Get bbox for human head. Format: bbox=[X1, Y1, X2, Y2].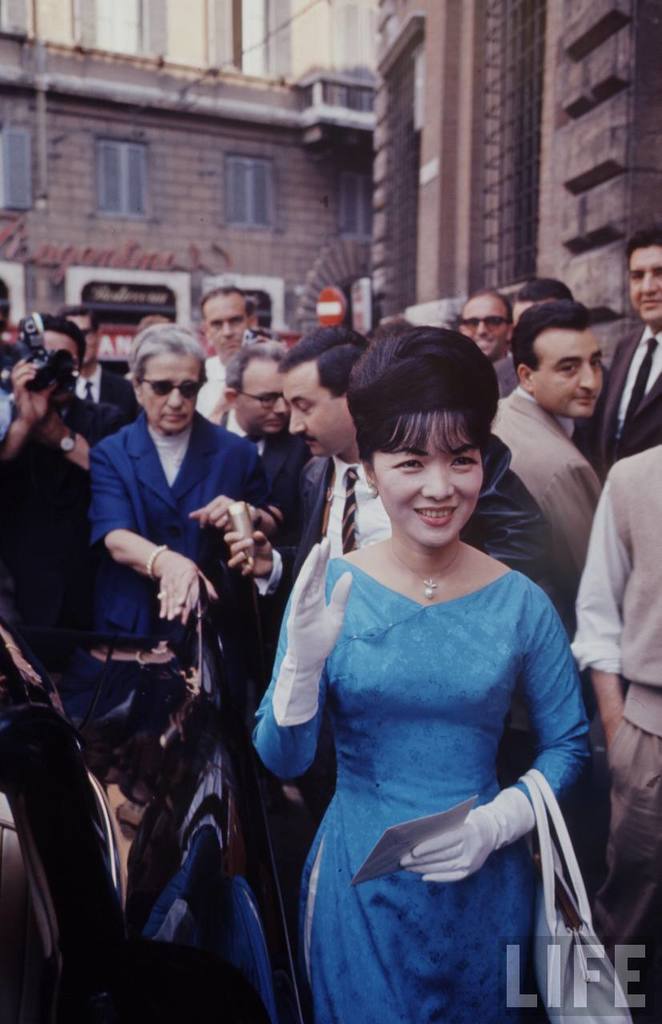
bbox=[39, 322, 90, 402].
